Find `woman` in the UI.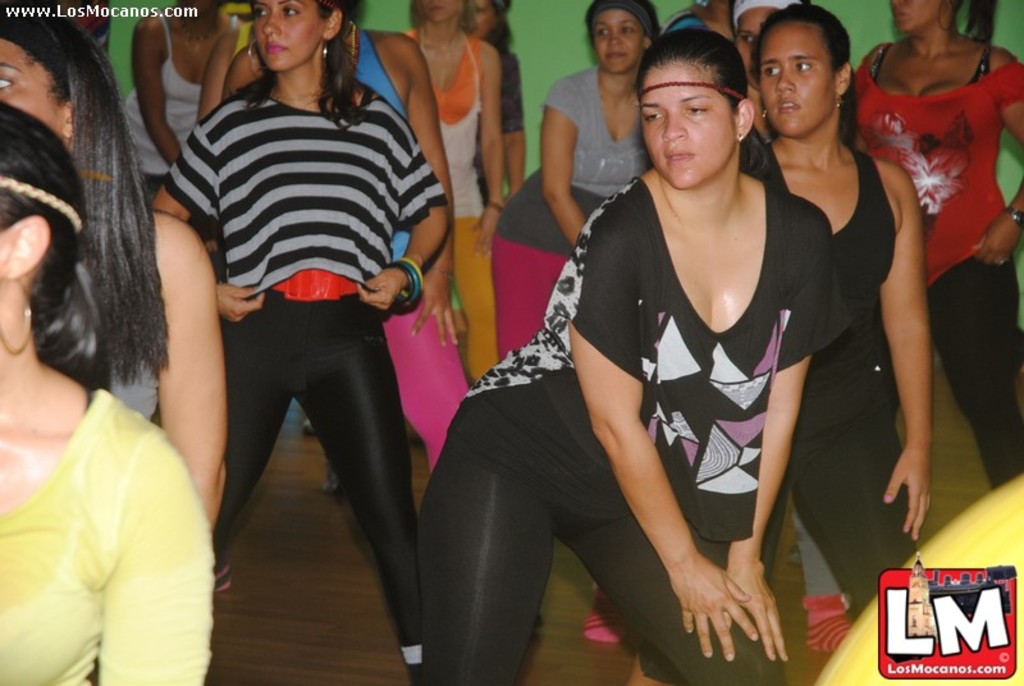
UI element at 111/0/239/207.
